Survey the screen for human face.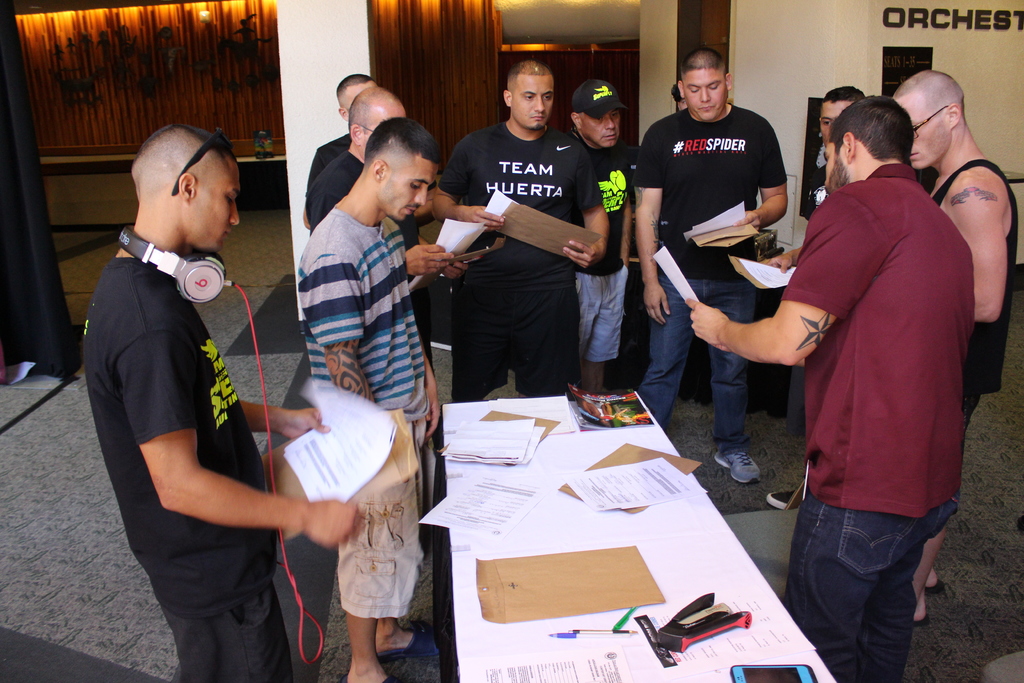
Survey found: box(820, 136, 858, 191).
